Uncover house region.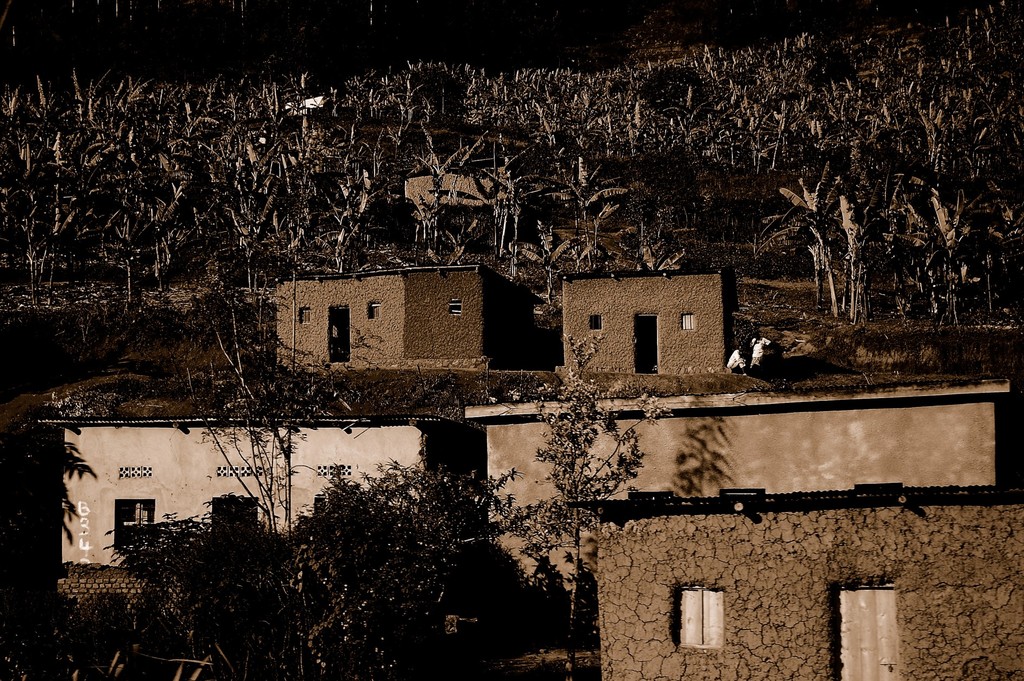
Uncovered: {"x1": 397, "y1": 165, "x2": 519, "y2": 211}.
